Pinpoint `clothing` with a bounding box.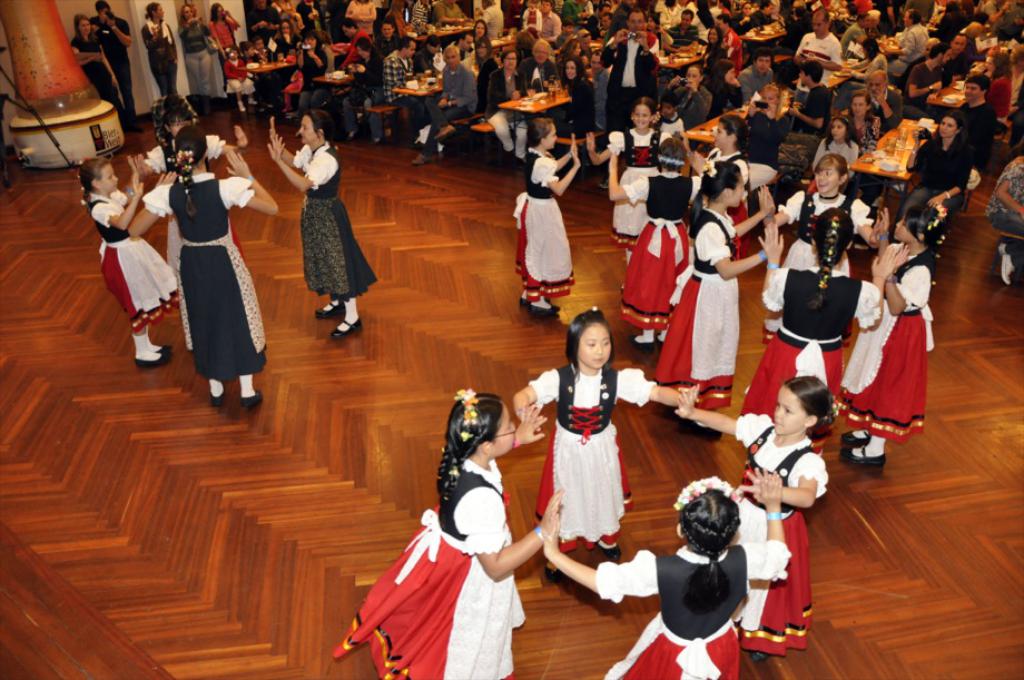
[x1=88, y1=9, x2=139, y2=117].
